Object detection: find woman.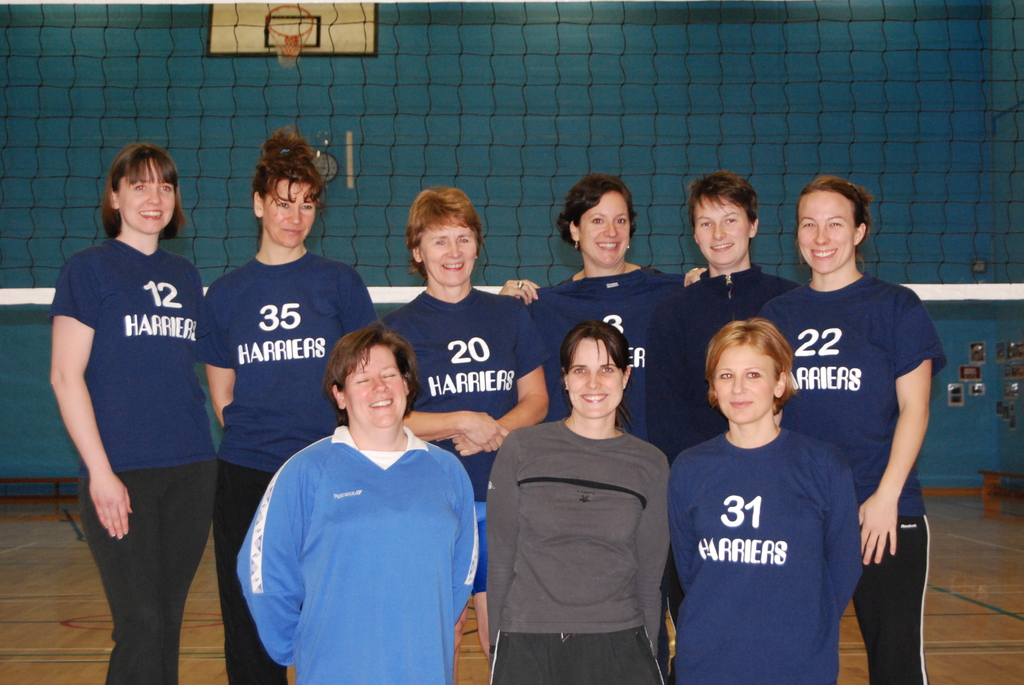
(750,171,950,684).
